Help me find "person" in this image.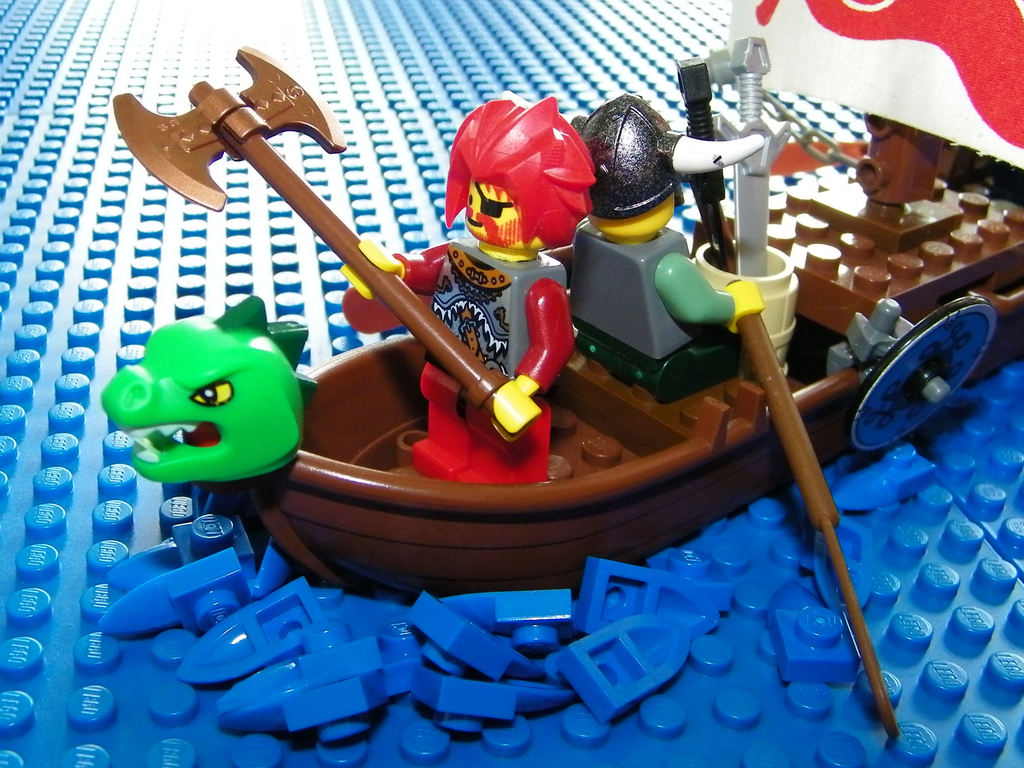
Found it: {"left": 569, "top": 99, "right": 767, "bottom": 367}.
